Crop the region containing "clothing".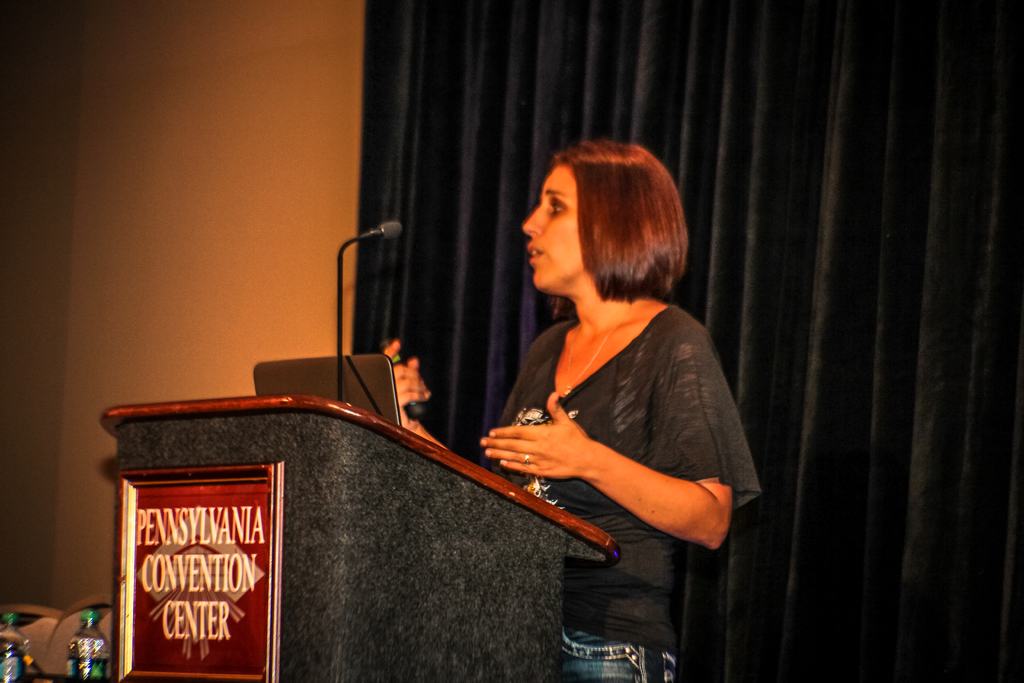
Crop region: 476,256,754,573.
